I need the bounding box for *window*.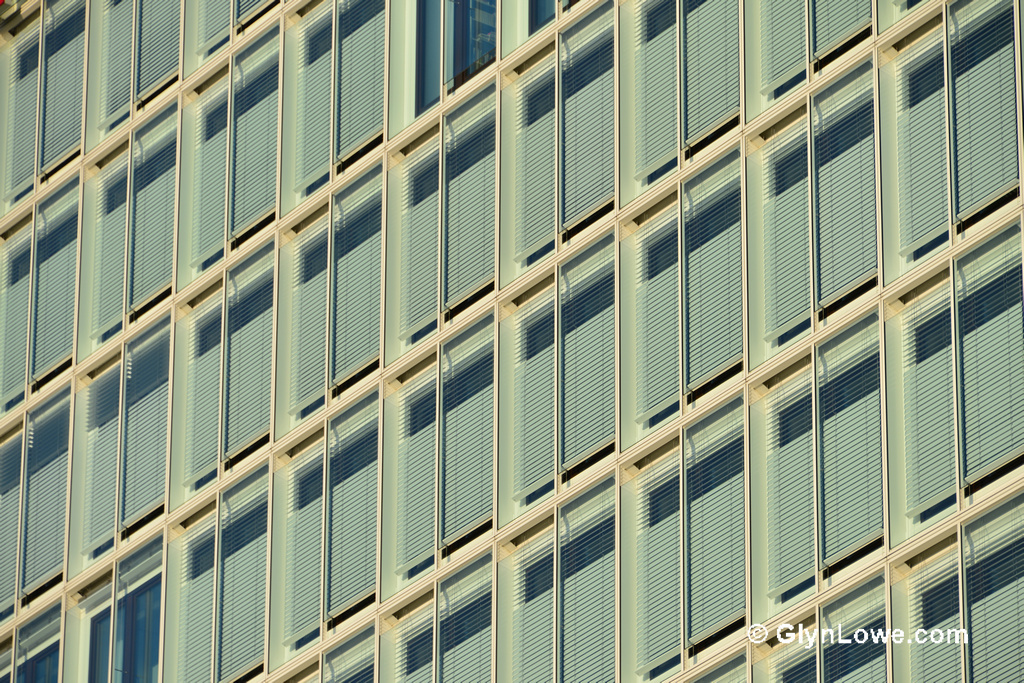
Here it is: <region>752, 296, 891, 612</region>.
